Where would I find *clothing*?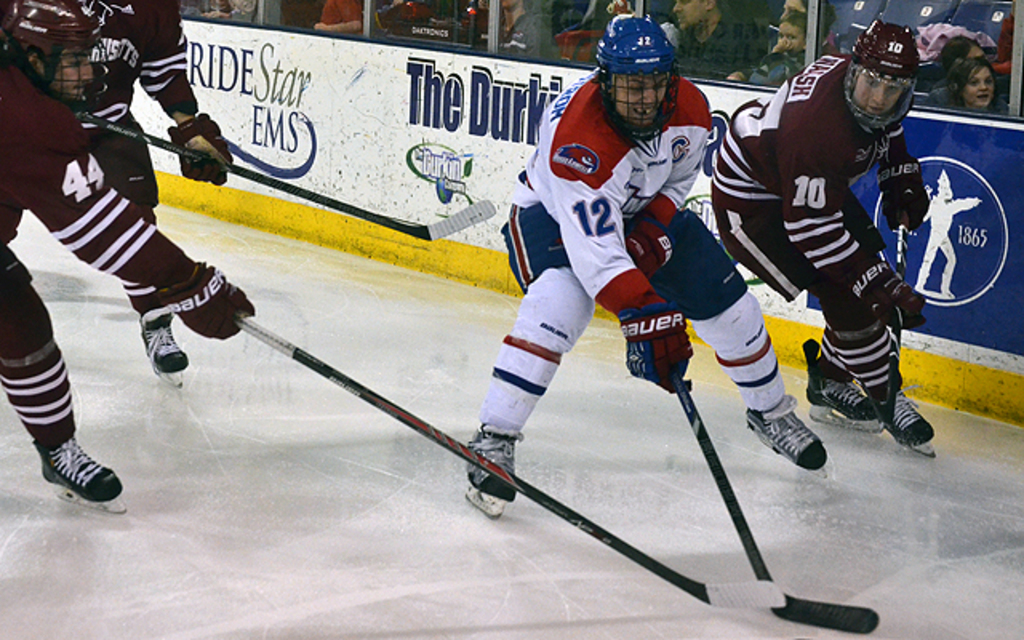
At bbox=[928, 83, 1010, 112].
